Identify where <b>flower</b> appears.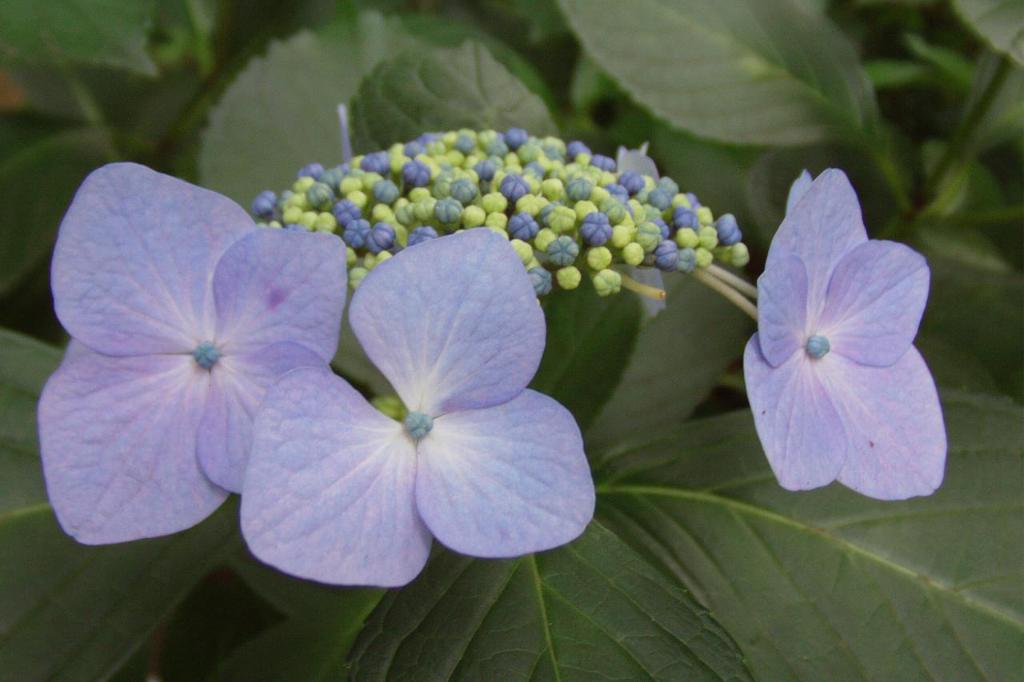
Appears at <bbox>35, 162, 346, 551</bbox>.
